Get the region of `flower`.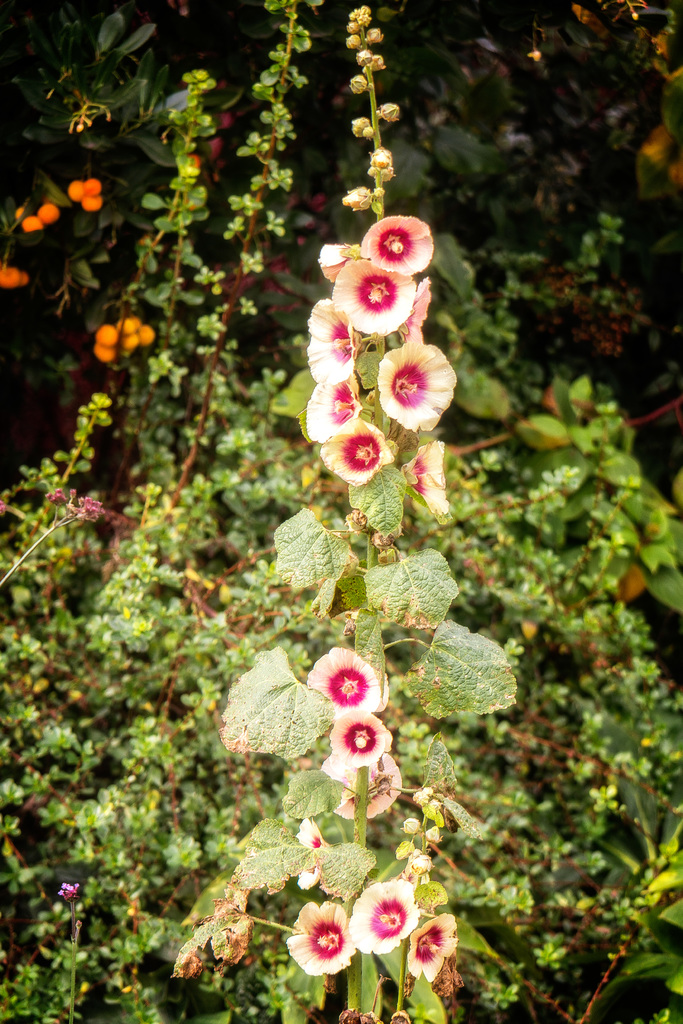
<region>328, 257, 413, 337</region>.
